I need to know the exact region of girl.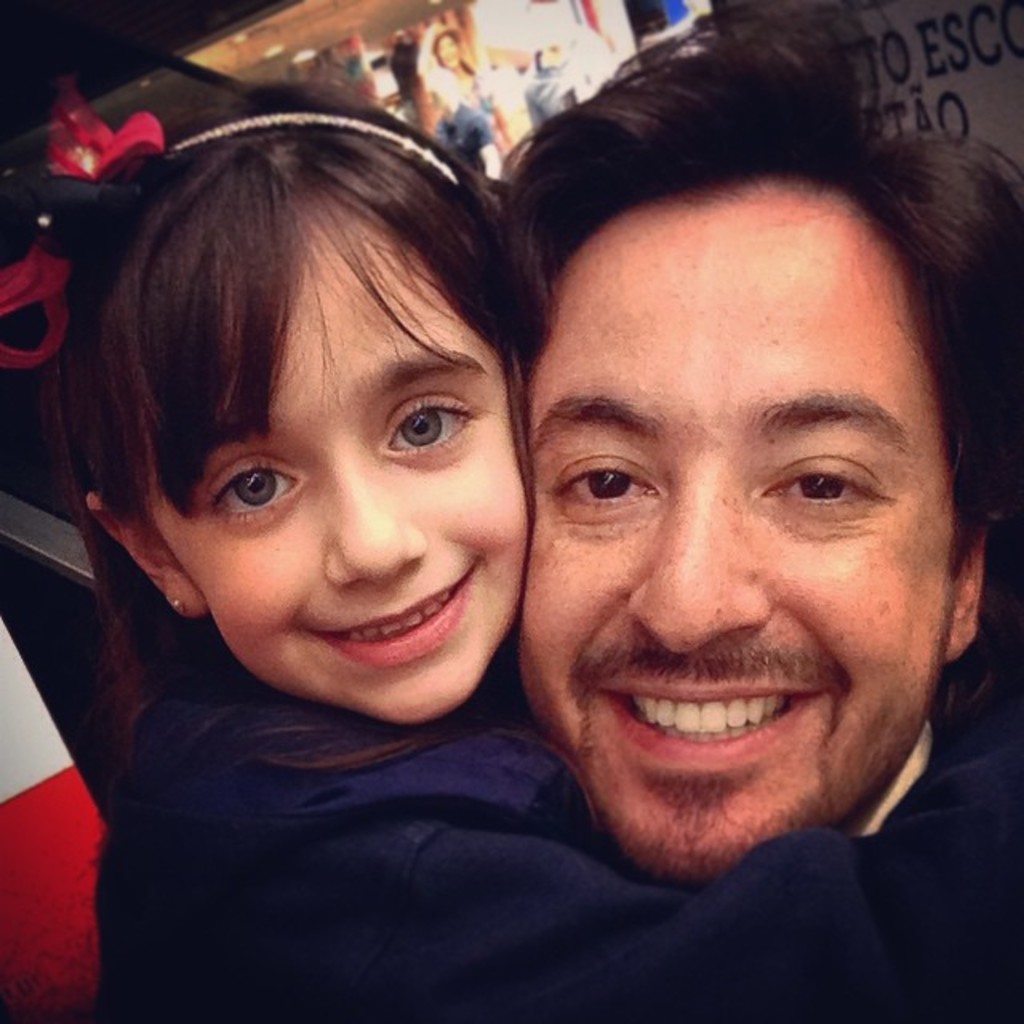
Region: locate(50, 80, 1022, 1022).
